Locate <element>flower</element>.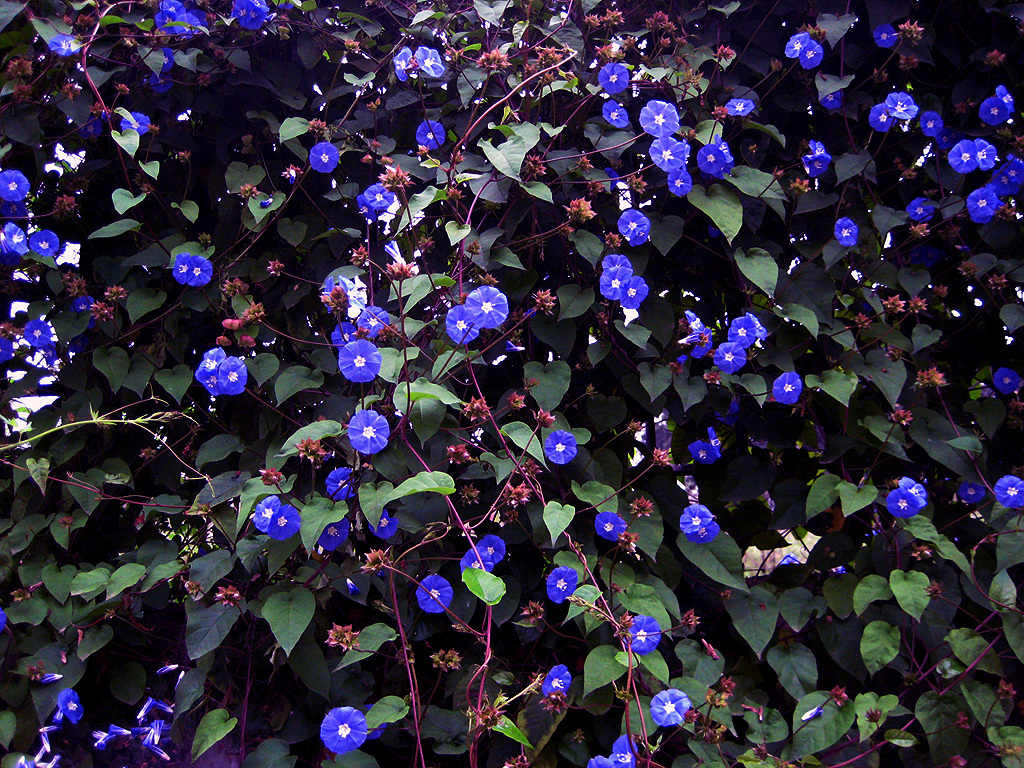
Bounding box: 707, 636, 721, 667.
